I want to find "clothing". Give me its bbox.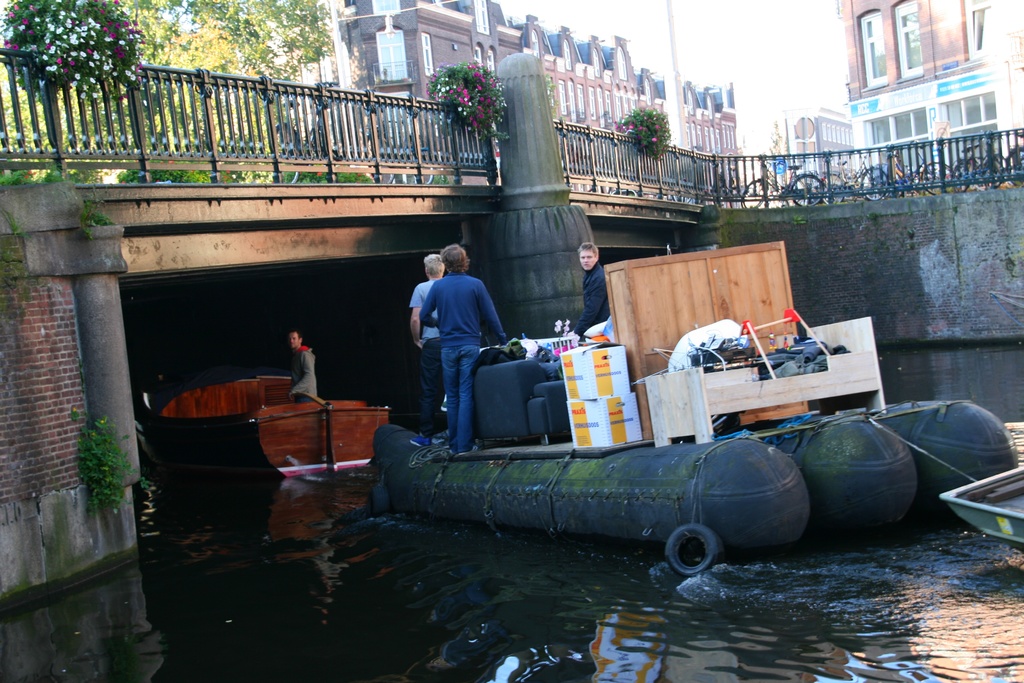
[289,341,321,408].
